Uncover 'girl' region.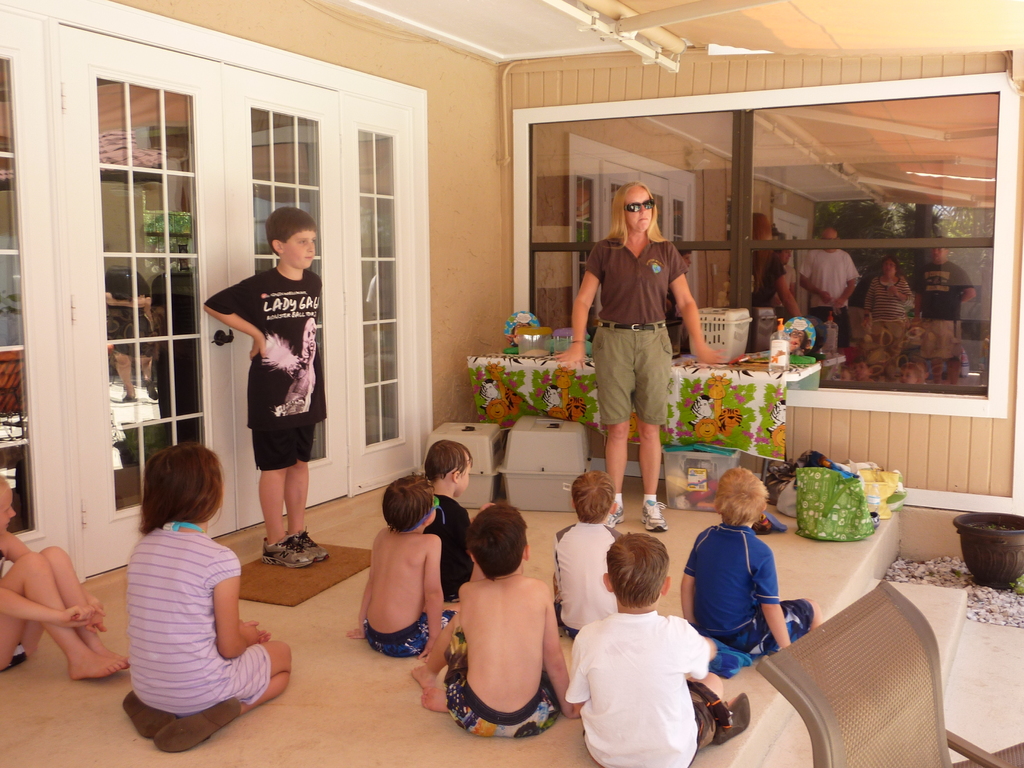
Uncovered: x1=0 y1=474 x2=129 y2=680.
